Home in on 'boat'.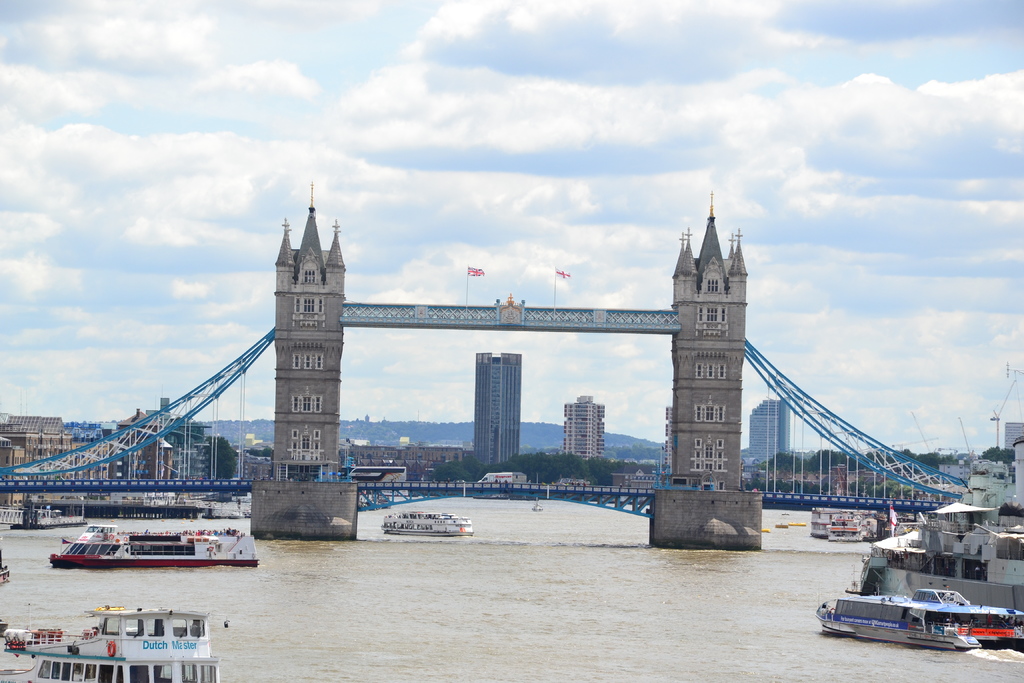
Homed in at detection(762, 528, 771, 533).
